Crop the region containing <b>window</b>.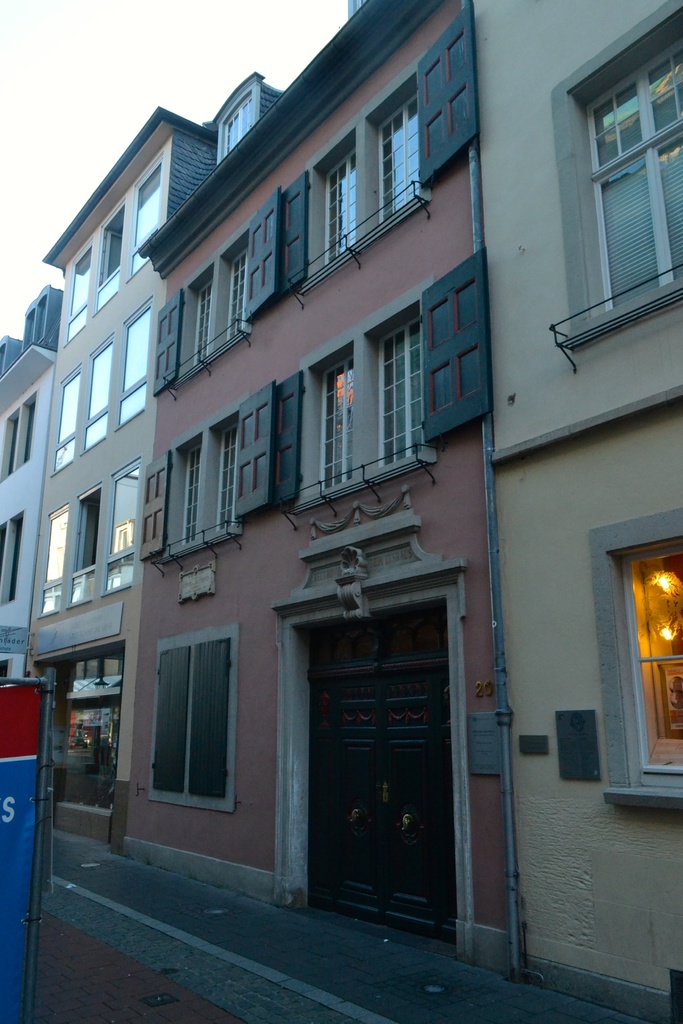
Crop region: region(88, 200, 122, 307).
